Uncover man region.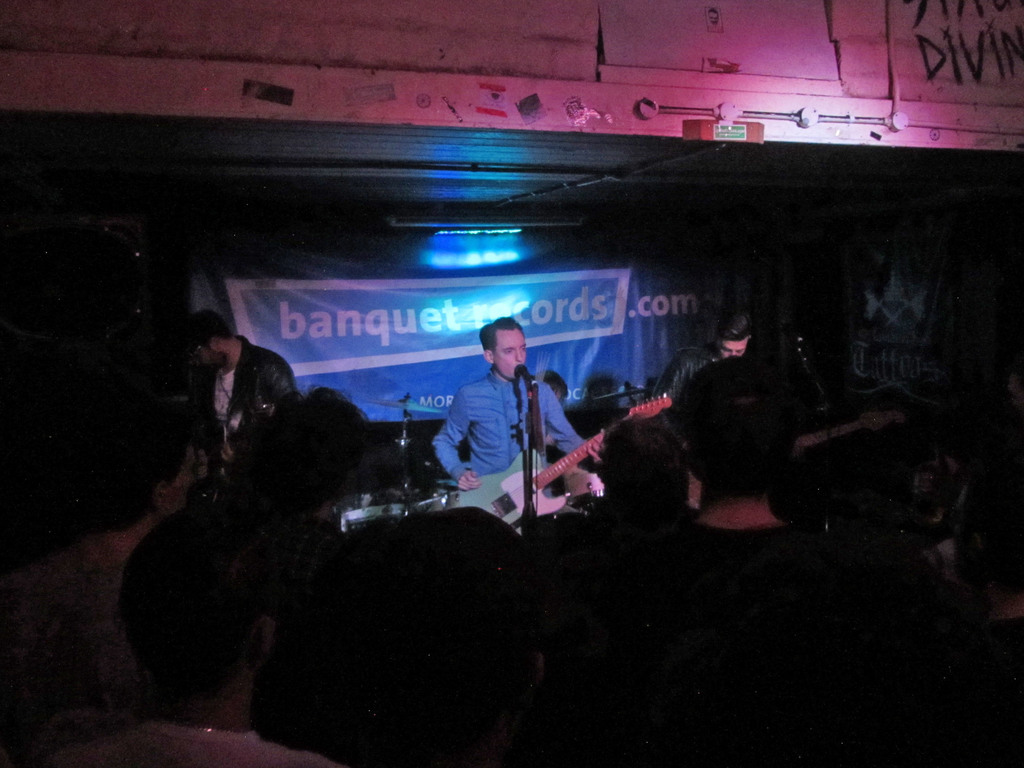
Uncovered: BBox(178, 303, 291, 497).
